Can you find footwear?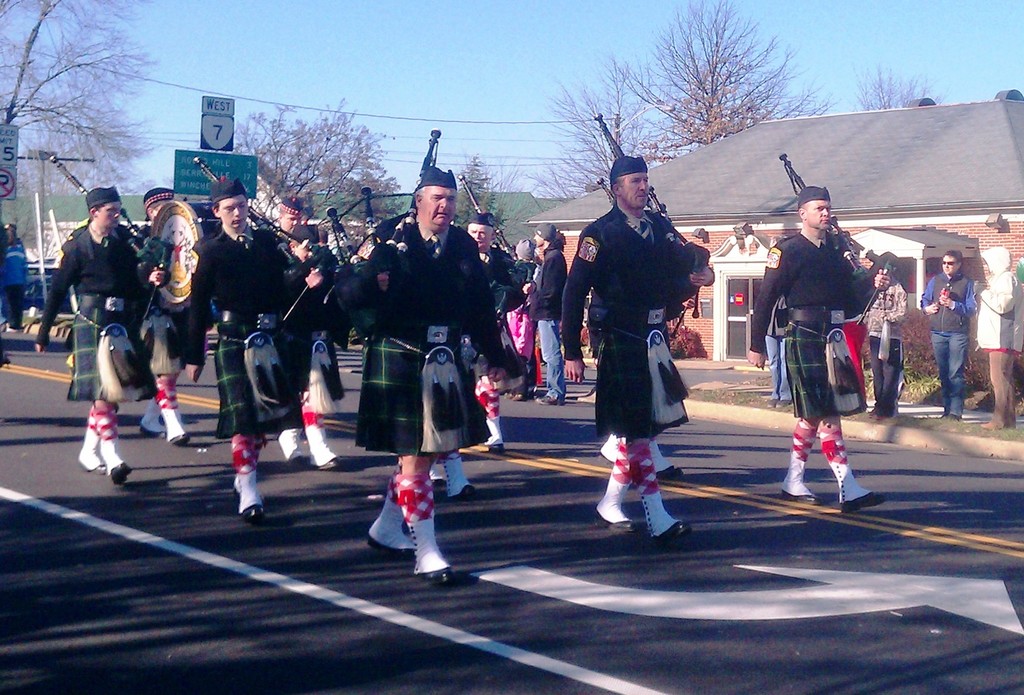
Yes, bounding box: box=[171, 435, 189, 445].
